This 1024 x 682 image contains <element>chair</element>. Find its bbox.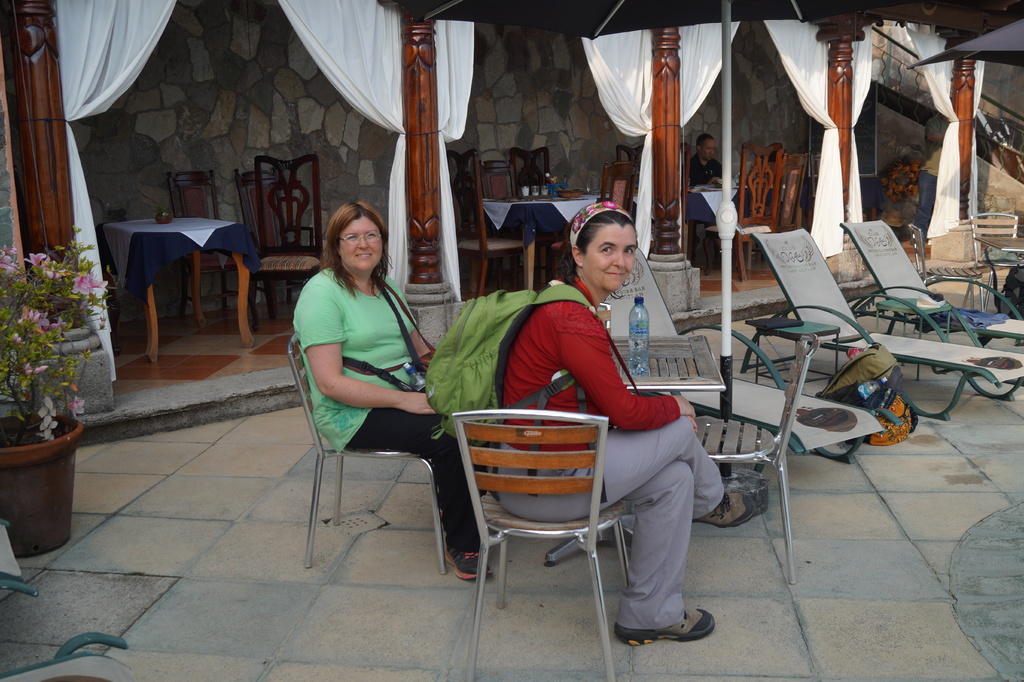
703 142 778 284.
